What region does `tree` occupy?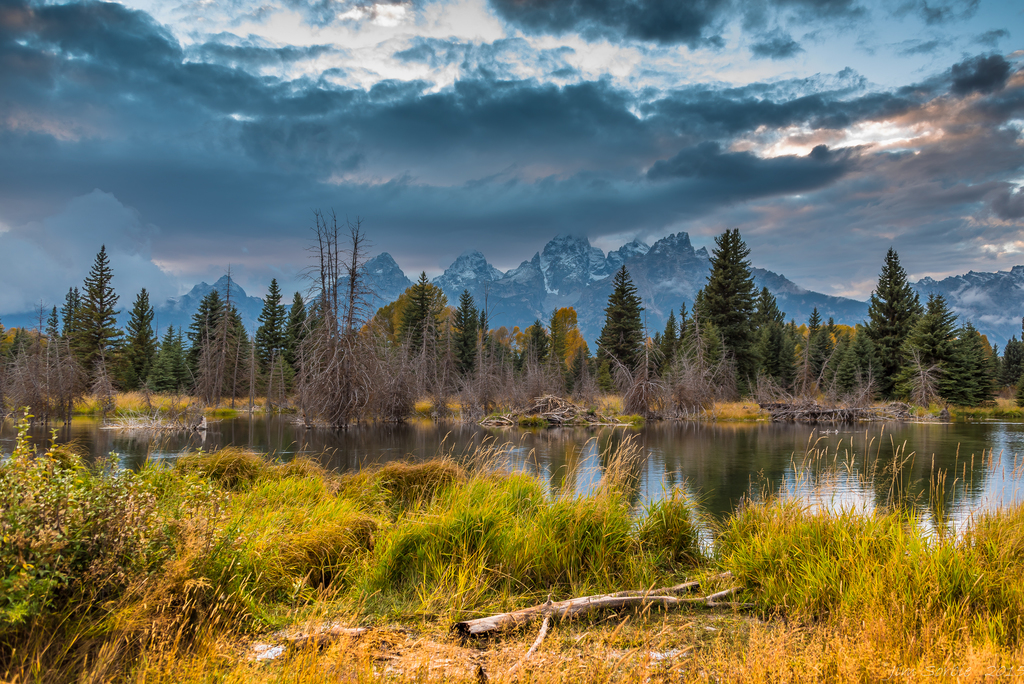
[left=195, top=282, right=275, bottom=408].
